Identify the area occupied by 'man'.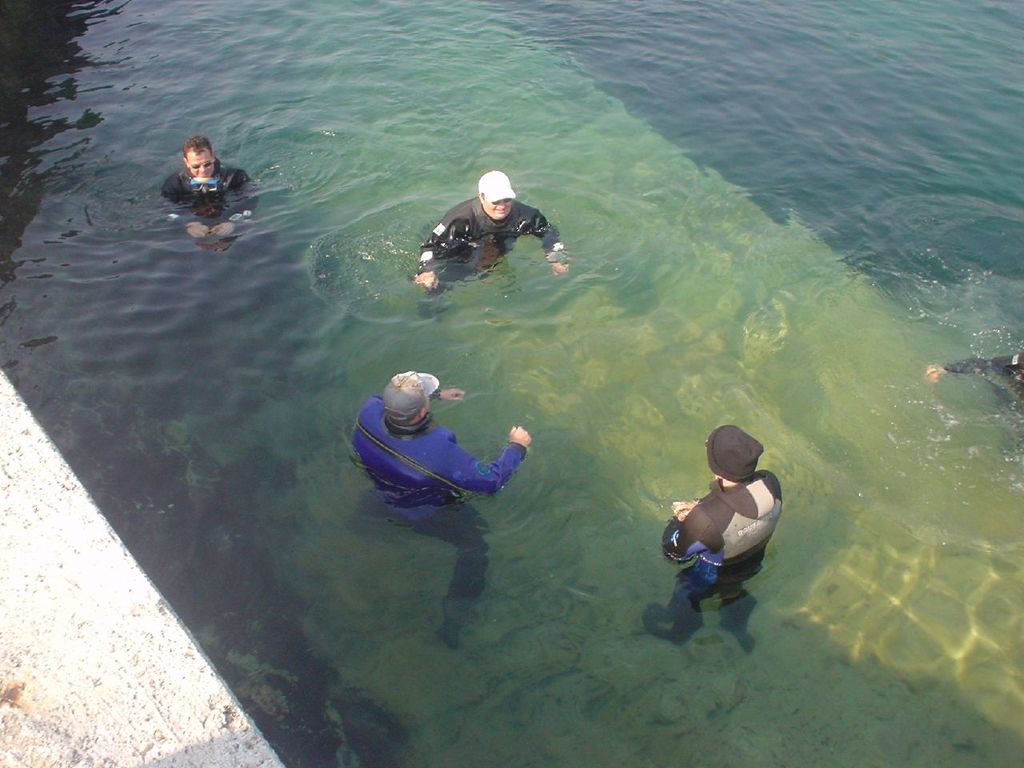
Area: bbox(417, 169, 571, 325).
